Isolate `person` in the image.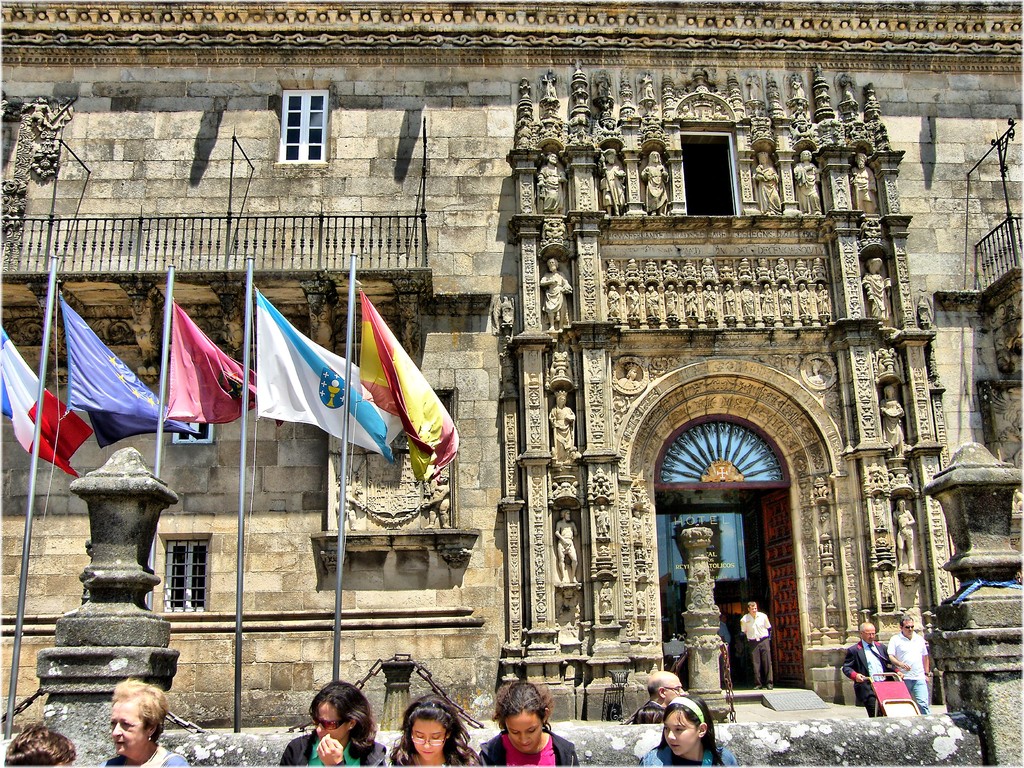
Isolated region: box(541, 257, 573, 331).
